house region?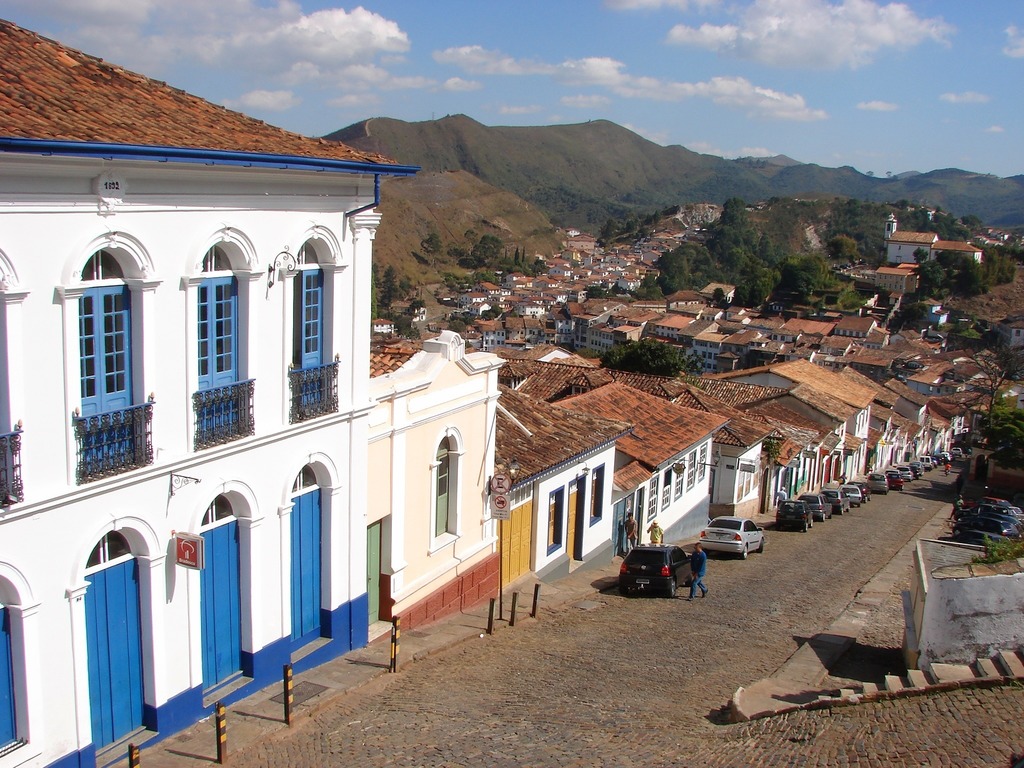
925, 385, 1004, 444
